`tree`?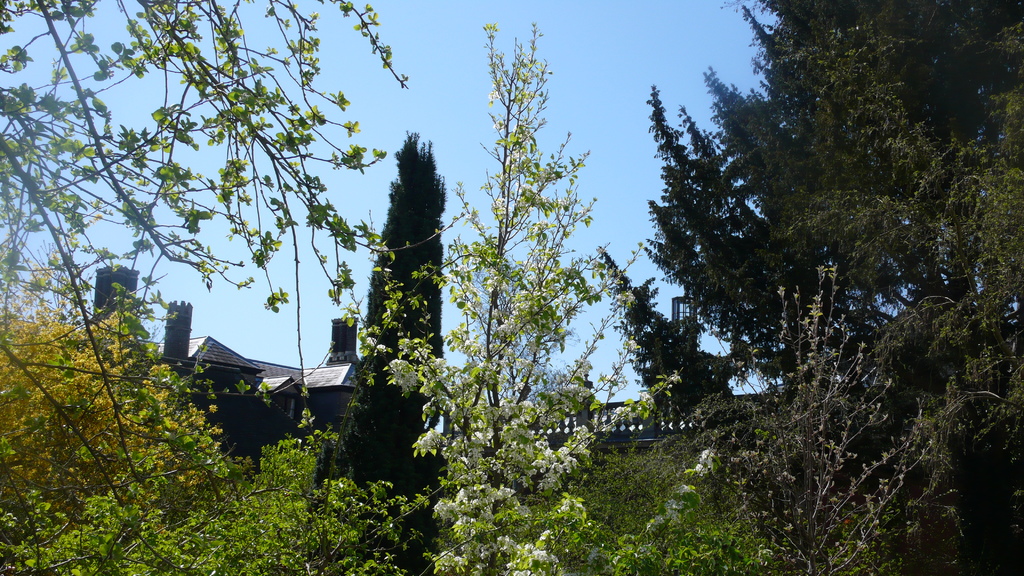
(641, 86, 898, 394)
